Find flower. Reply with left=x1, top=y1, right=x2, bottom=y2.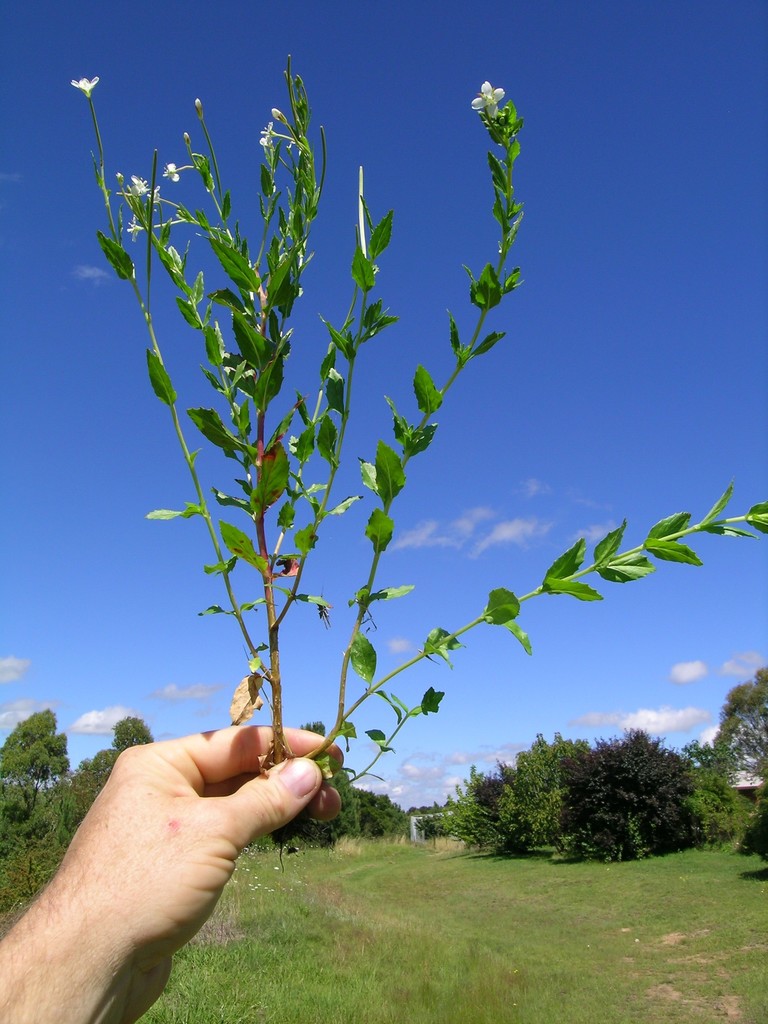
left=257, top=120, right=271, bottom=144.
